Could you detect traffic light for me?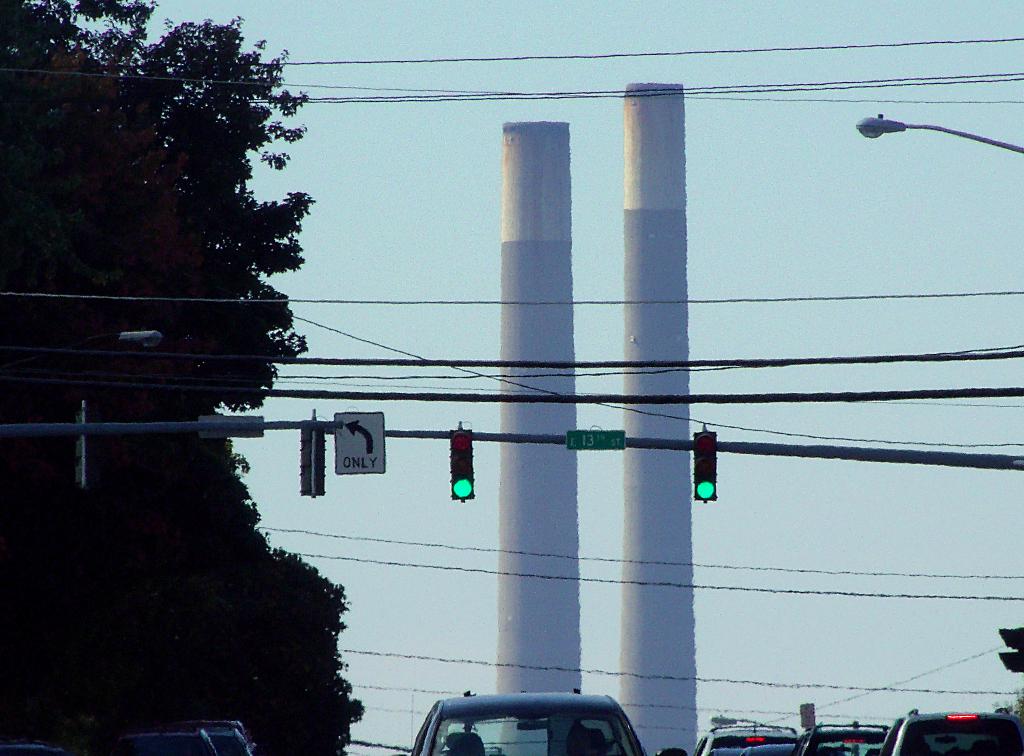
Detection result: [x1=692, y1=423, x2=716, y2=504].
